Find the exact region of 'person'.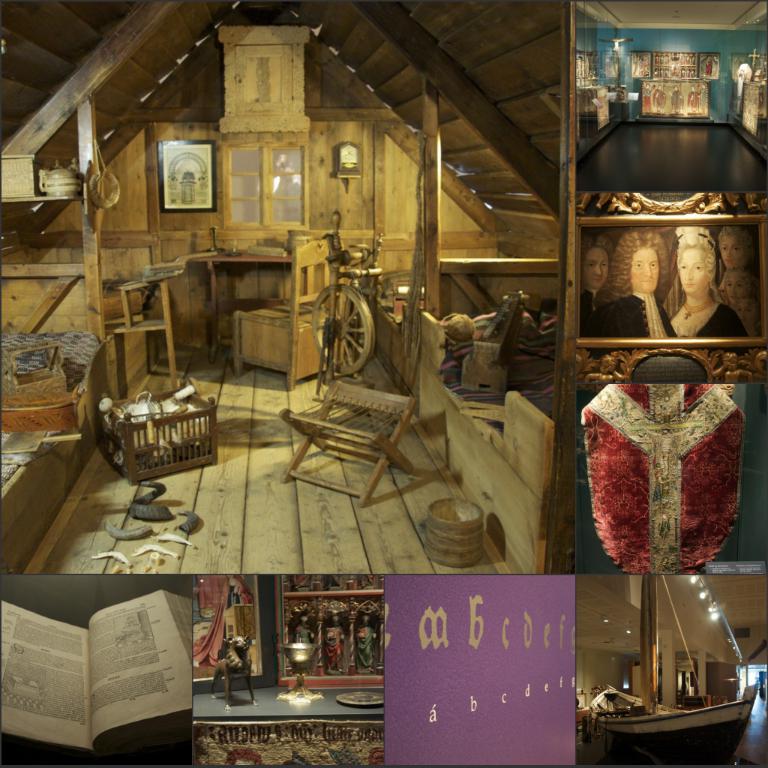
Exact region: select_region(581, 232, 613, 336).
